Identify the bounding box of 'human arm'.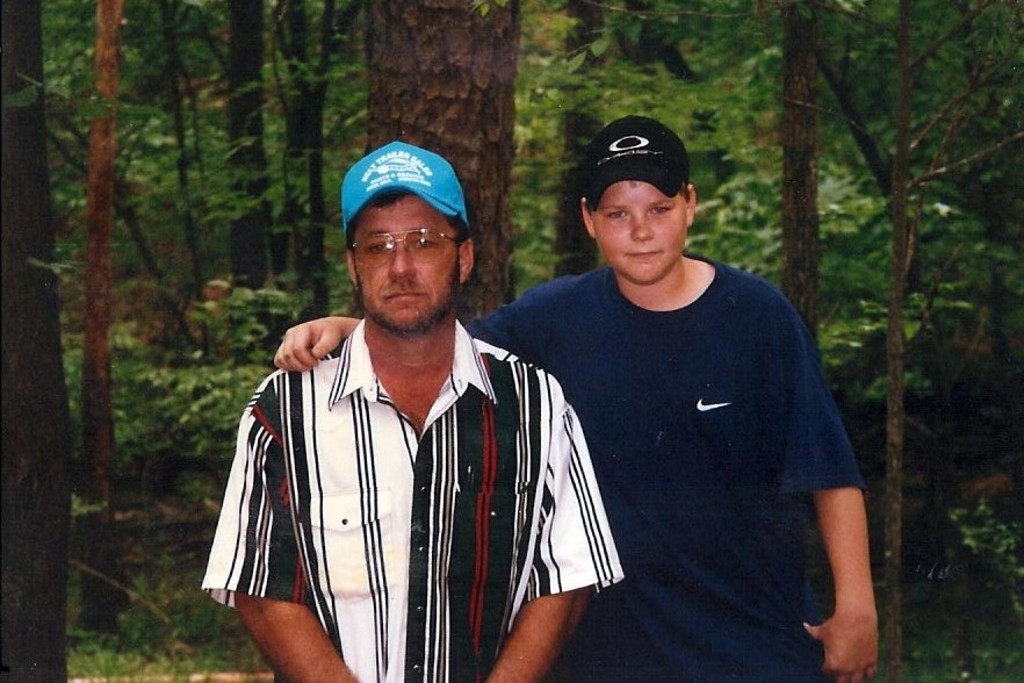
[777,297,882,682].
